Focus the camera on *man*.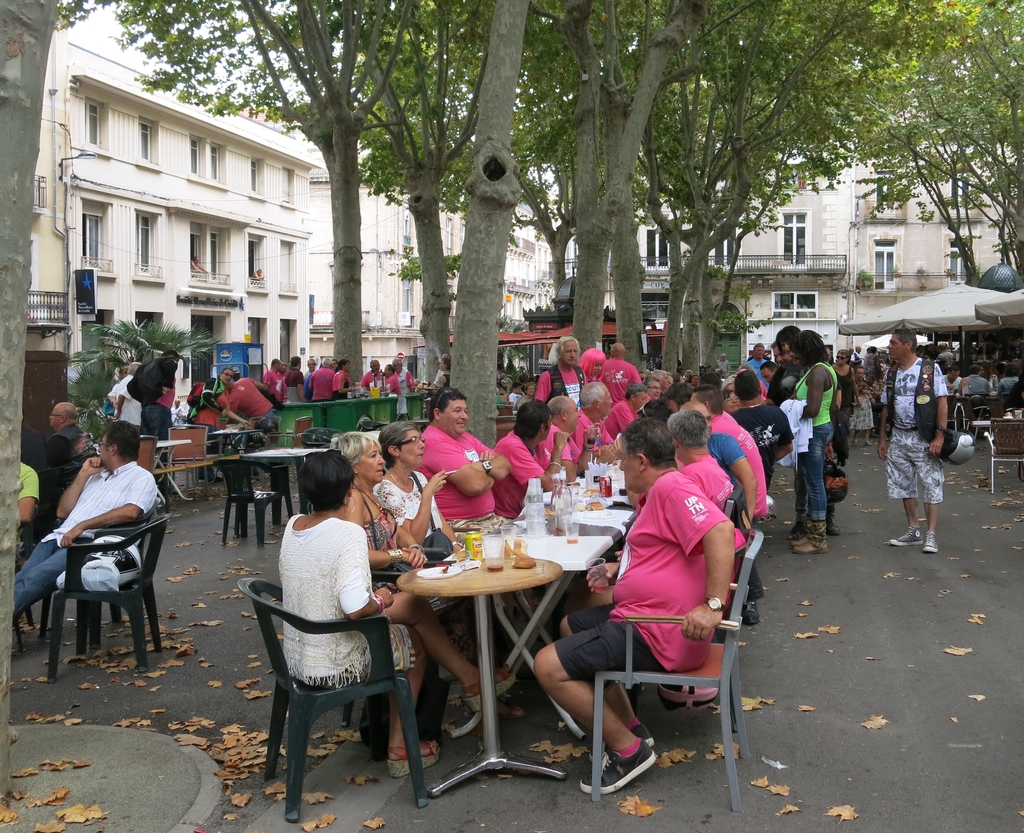
Focus region: <bbox>932, 350, 963, 405</bbox>.
